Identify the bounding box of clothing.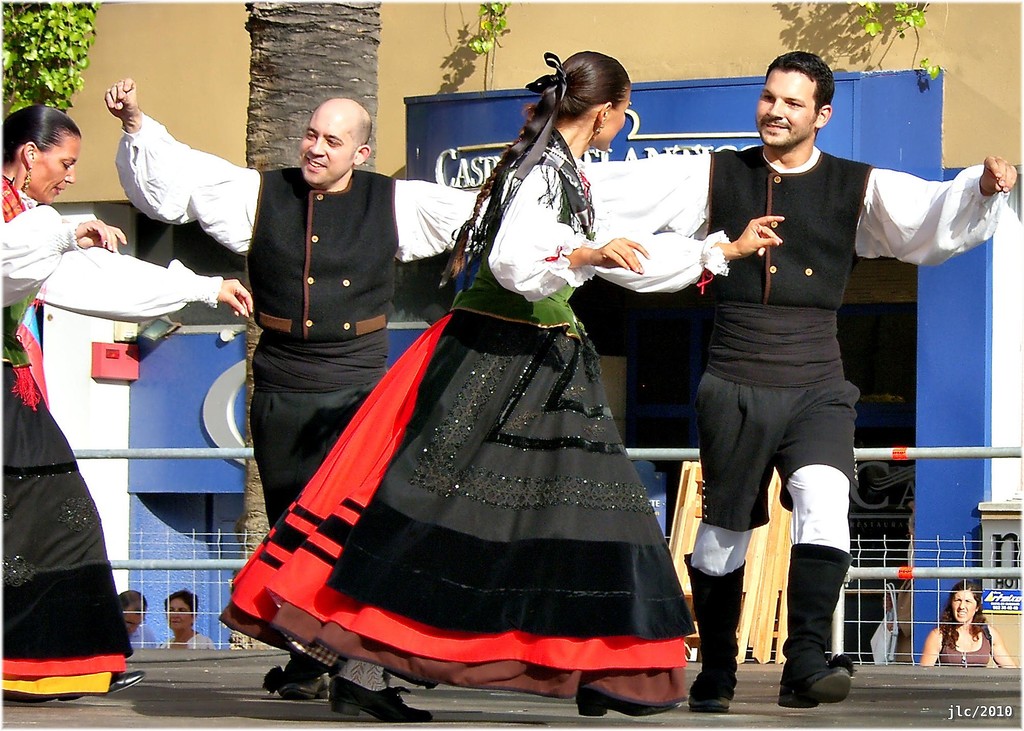
x1=160 y1=630 x2=214 y2=652.
